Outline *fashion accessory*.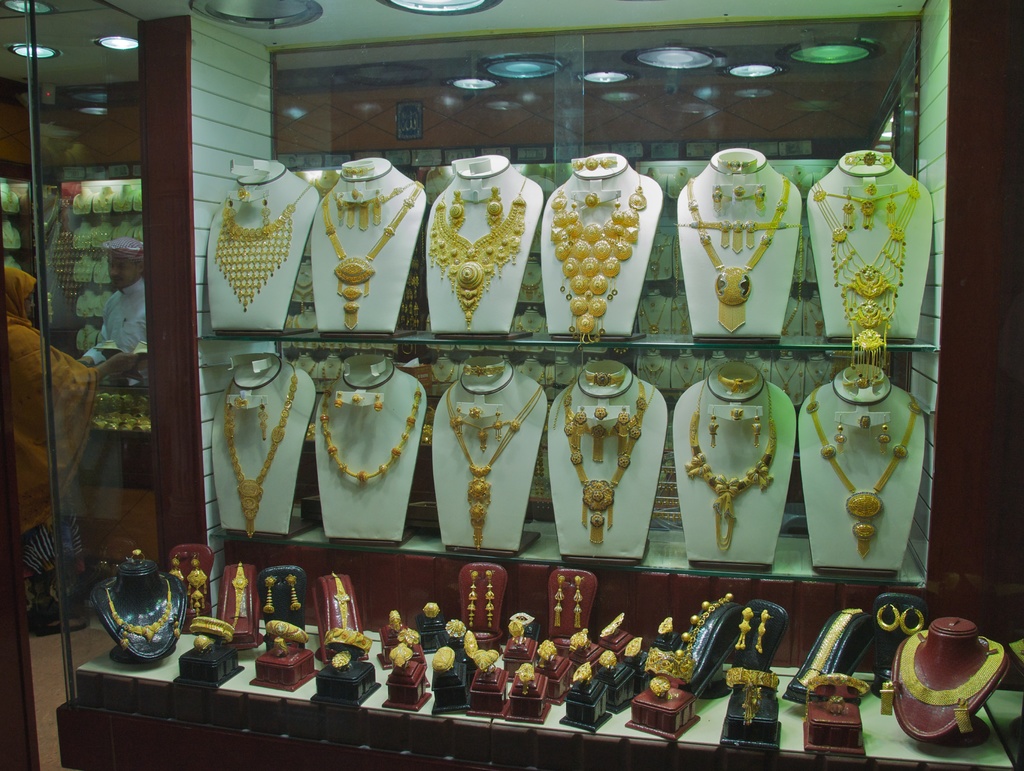
Outline: (599,610,625,635).
